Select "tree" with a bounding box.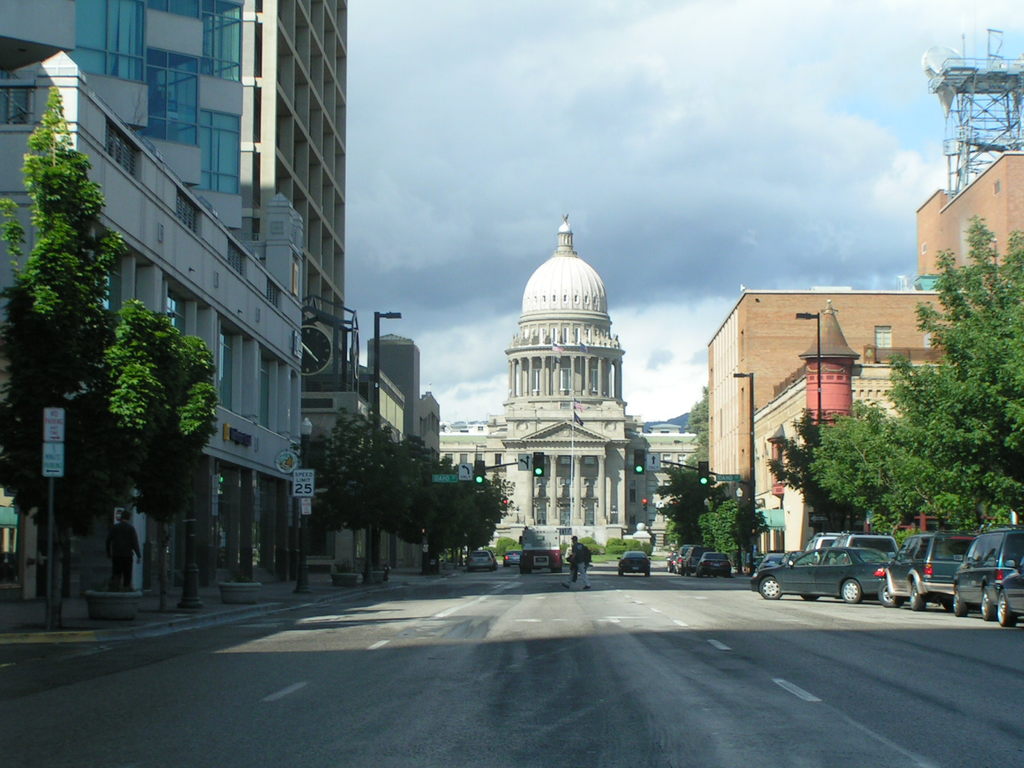
[450, 457, 480, 566].
